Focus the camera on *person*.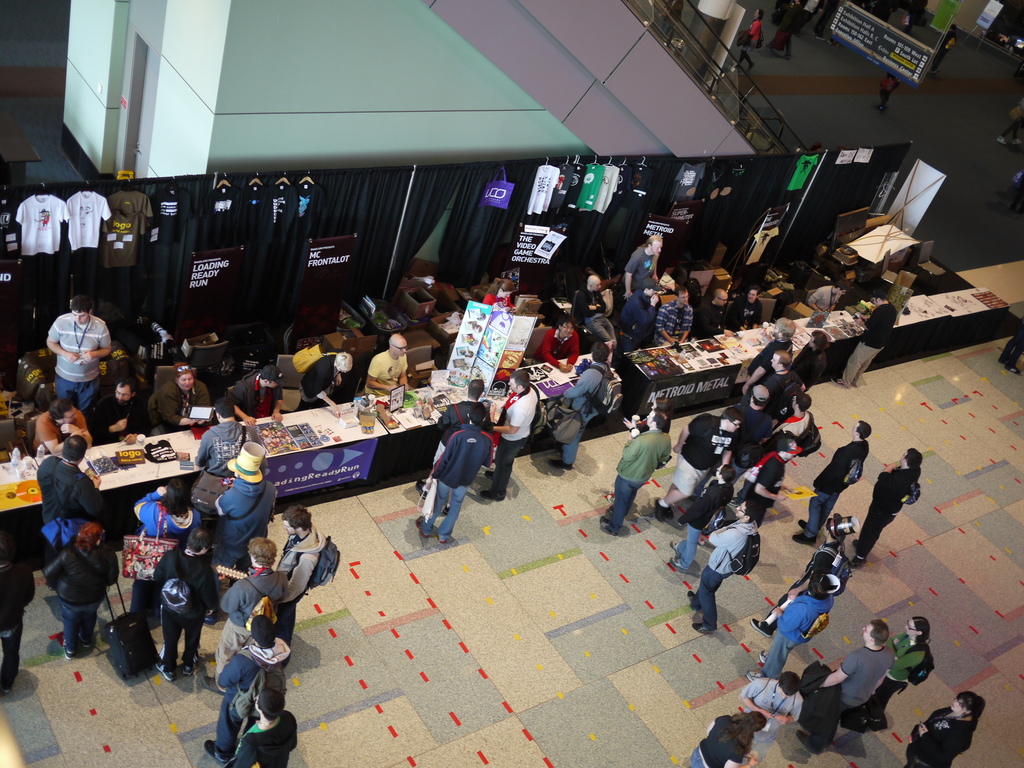
Focus region: locate(296, 344, 353, 410).
